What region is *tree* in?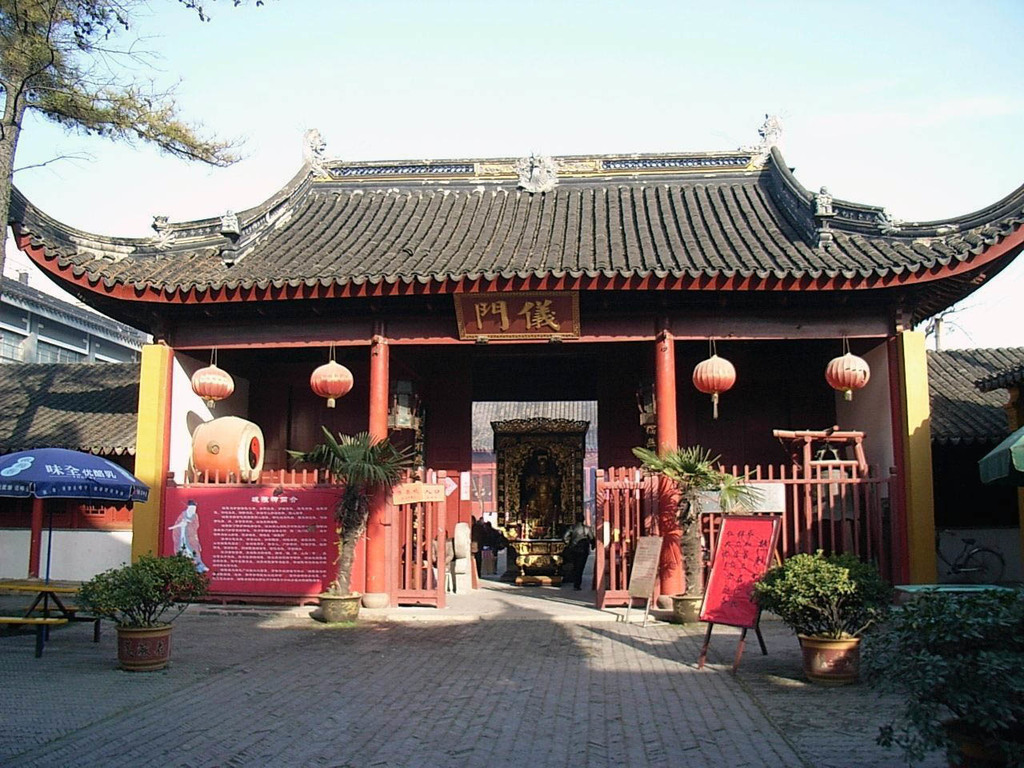
select_region(0, 0, 251, 284).
